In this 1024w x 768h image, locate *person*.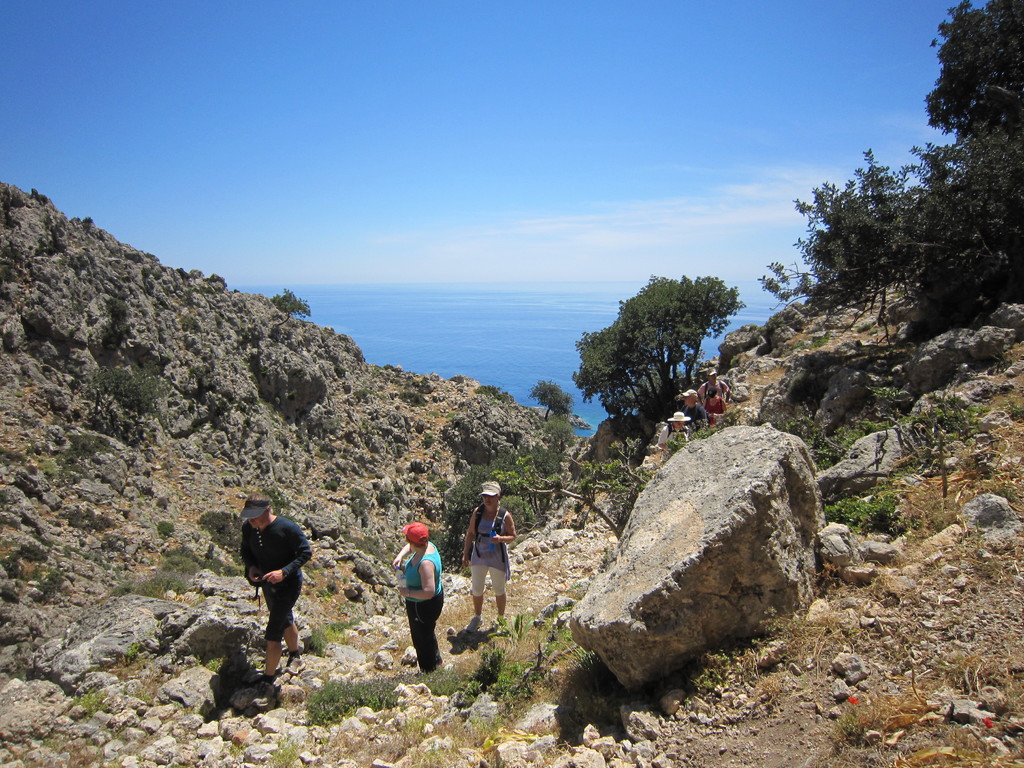
Bounding box: 461/479/517/634.
